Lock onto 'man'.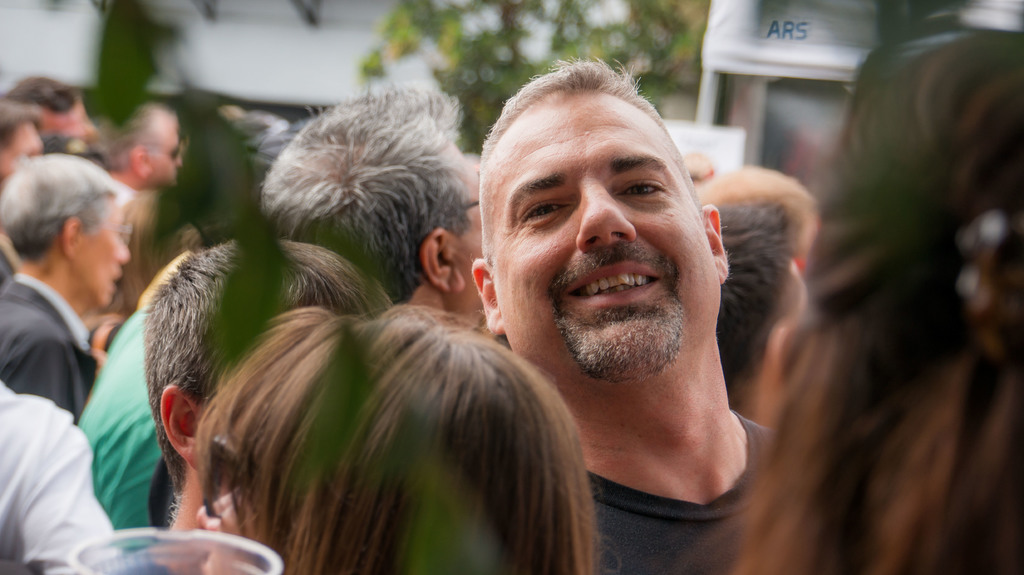
Locked: (261, 82, 488, 320).
